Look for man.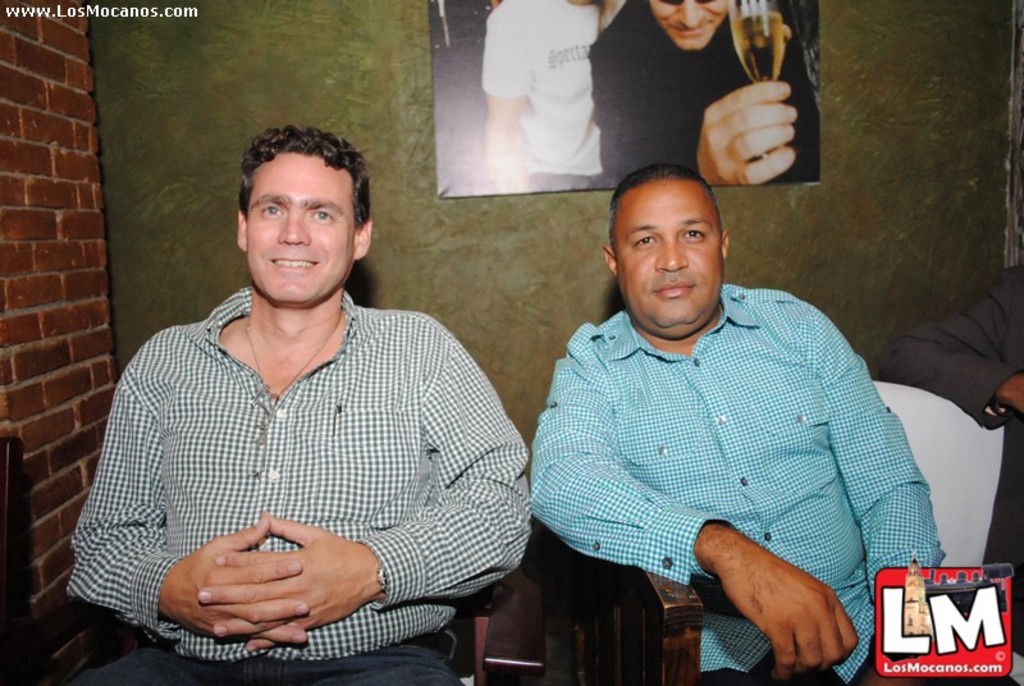
Found: left=479, top=0, right=623, bottom=191.
